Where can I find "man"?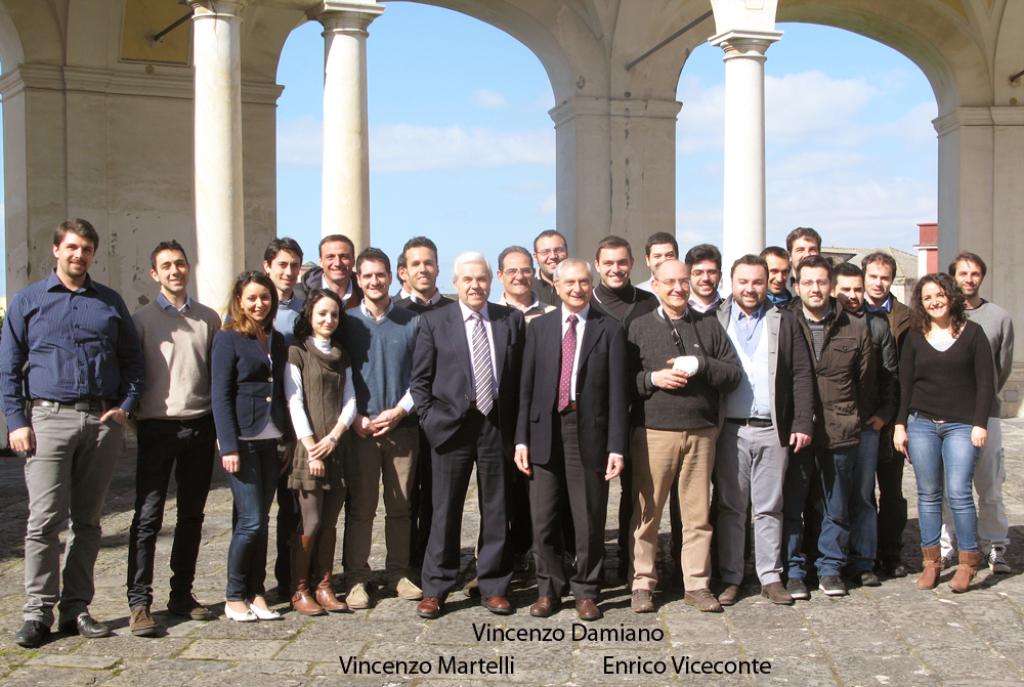
You can find it at x1=932 y1=252 x2=1012 y2=570.
